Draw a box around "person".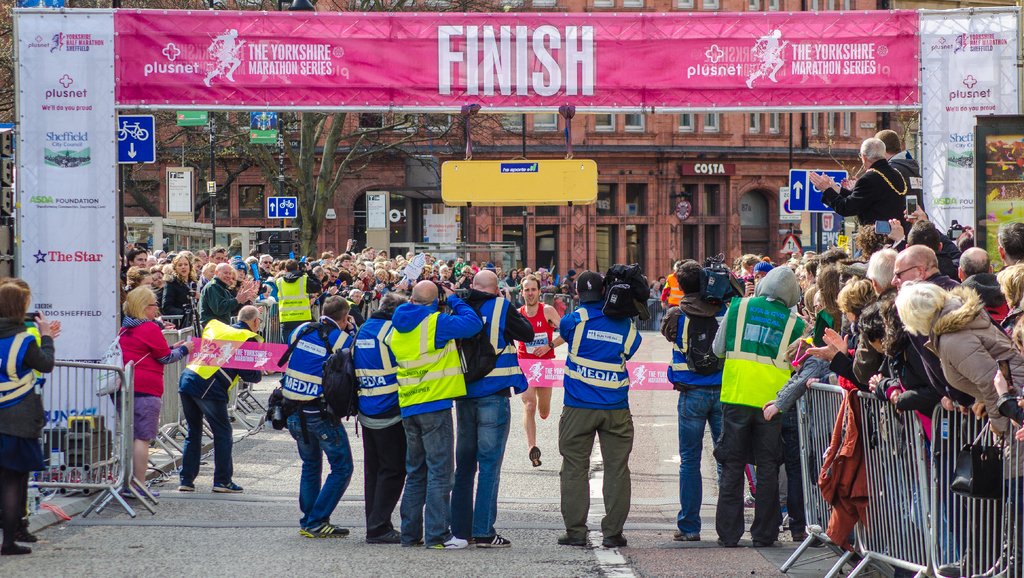
rect(383, 277, 473, 553).
